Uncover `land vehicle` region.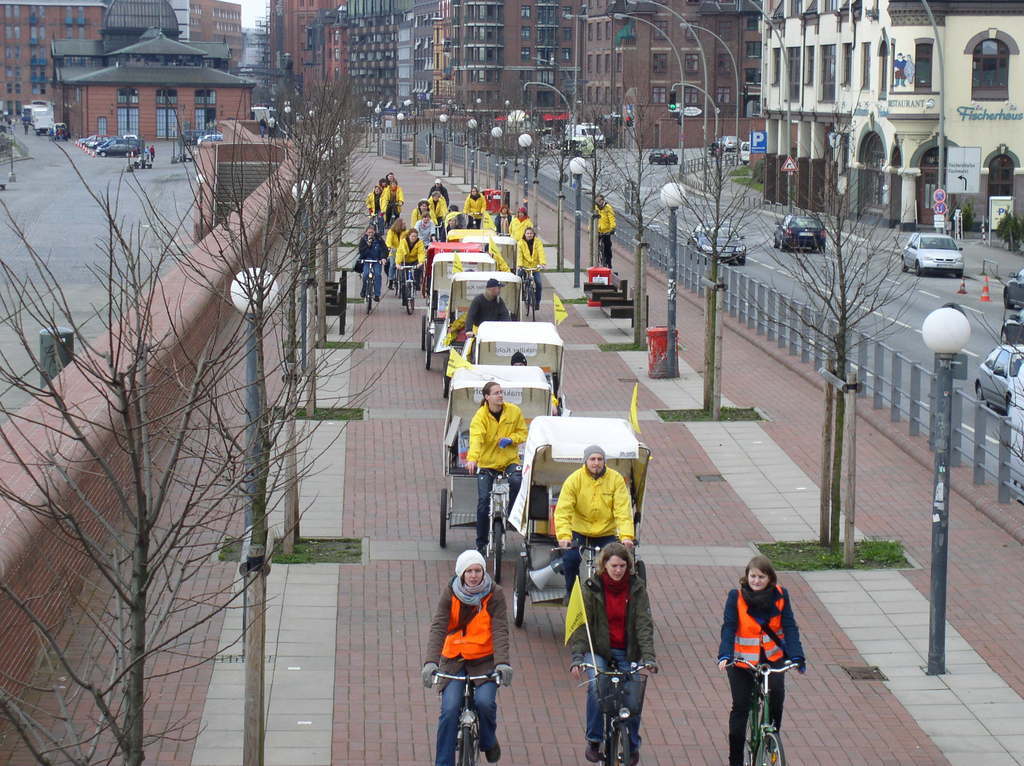
Uncovered: box(738, 138, 750, 164).
